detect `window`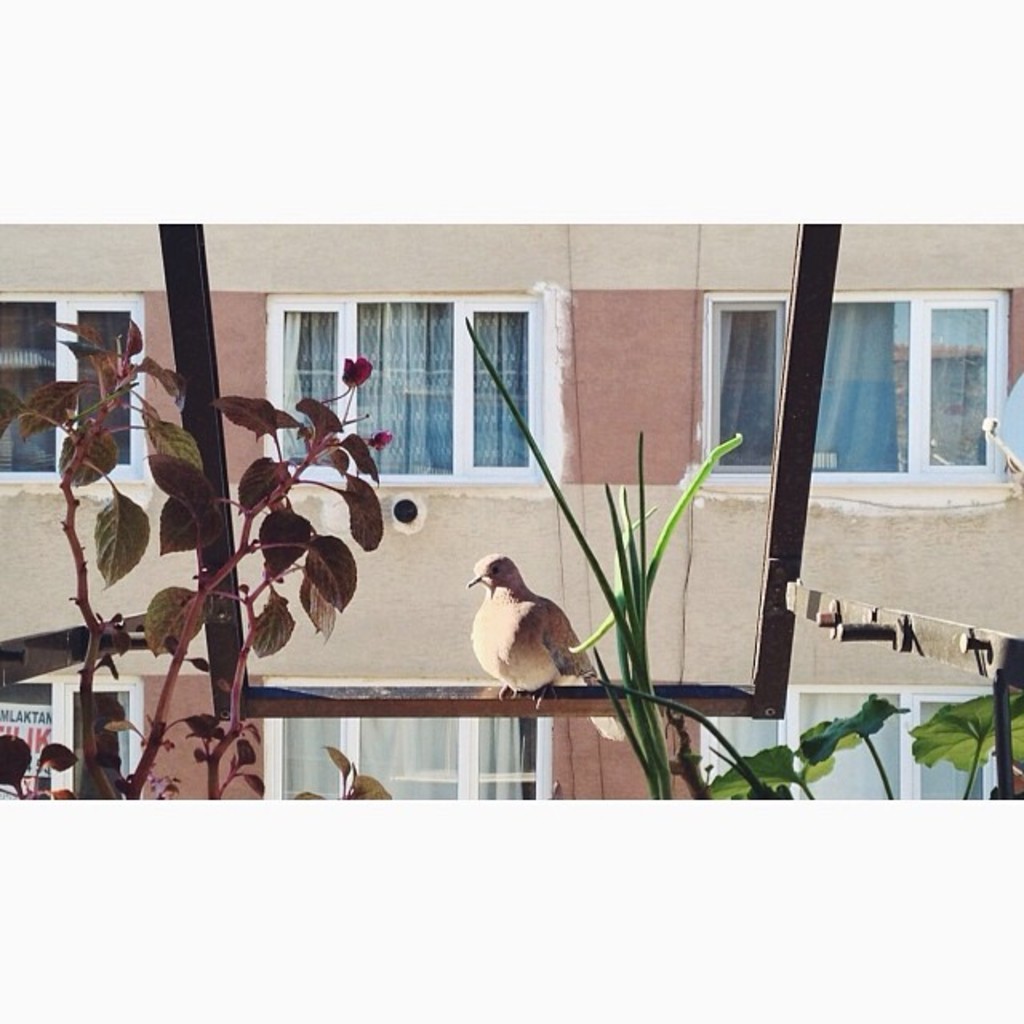
BBox(0, 288, 142, 504)
